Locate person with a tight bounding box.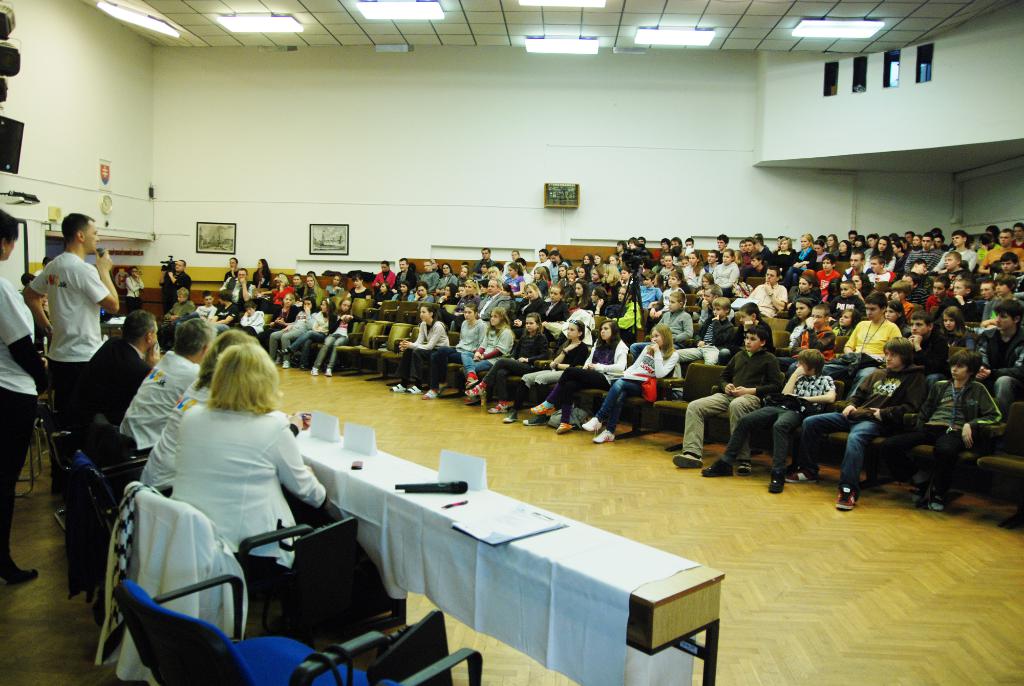
Rect(245, 297, 265, 338).
